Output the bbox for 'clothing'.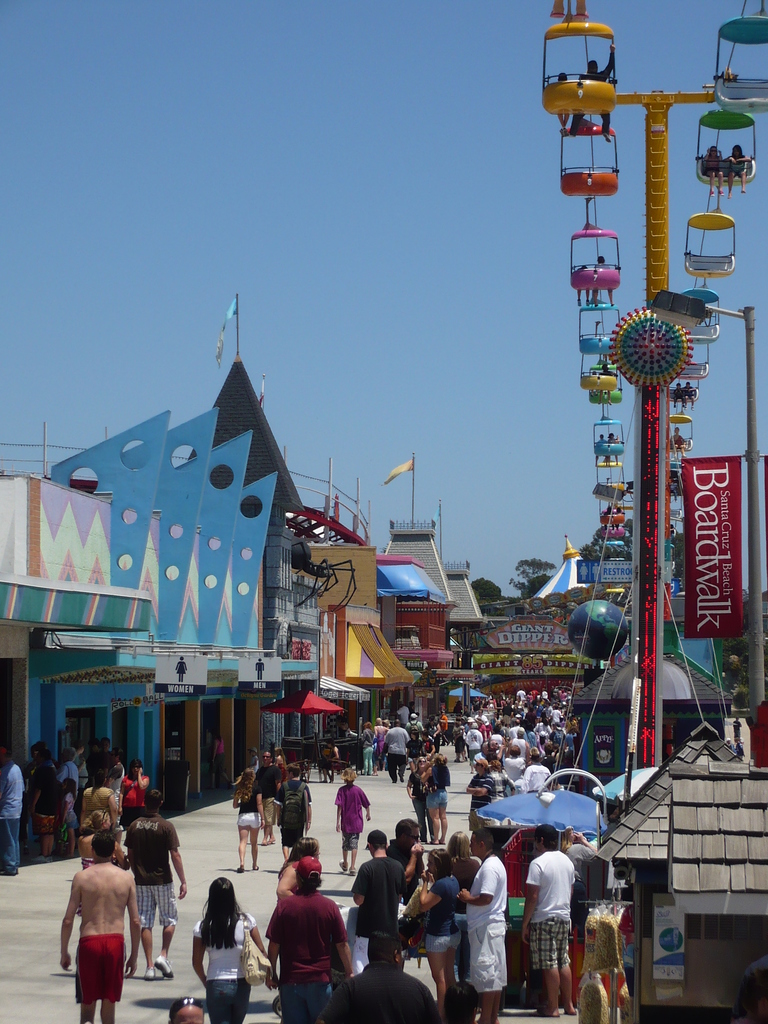
252 758 278 802.
